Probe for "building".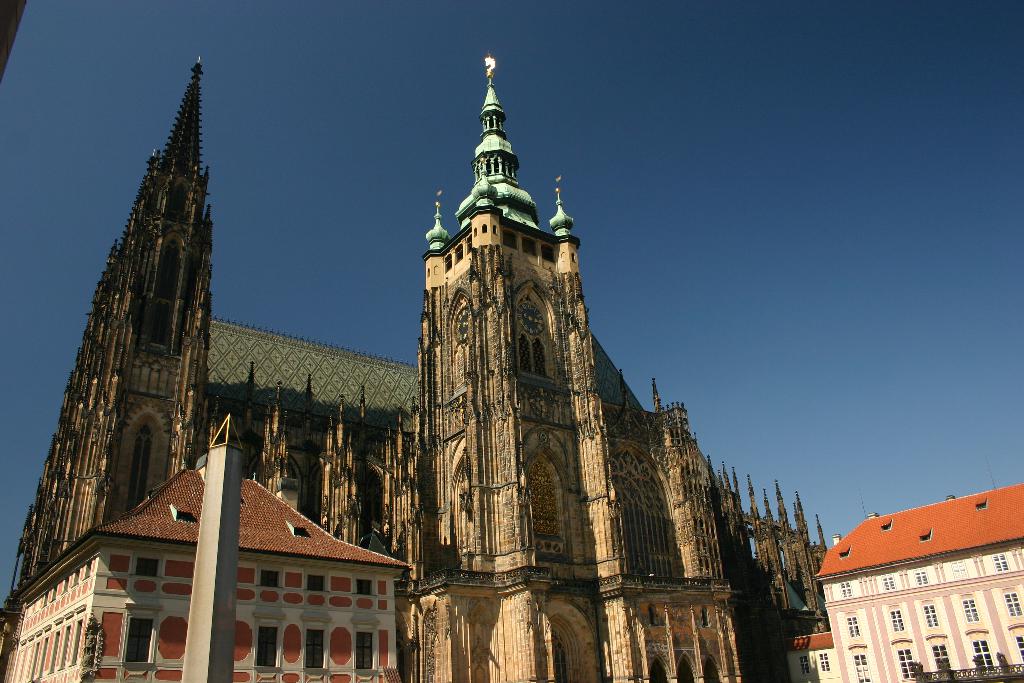
Probe result: l=3, t=457, r=417, b=681.
